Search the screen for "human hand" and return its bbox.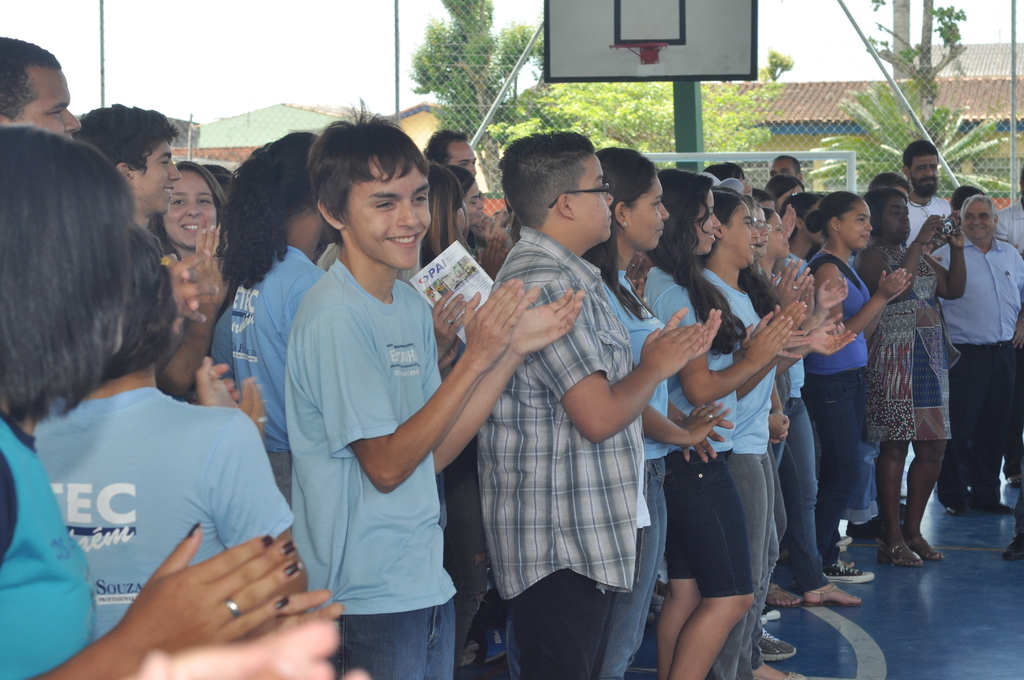
Found: x1=876 y1=264 x2=906 y2=299.
